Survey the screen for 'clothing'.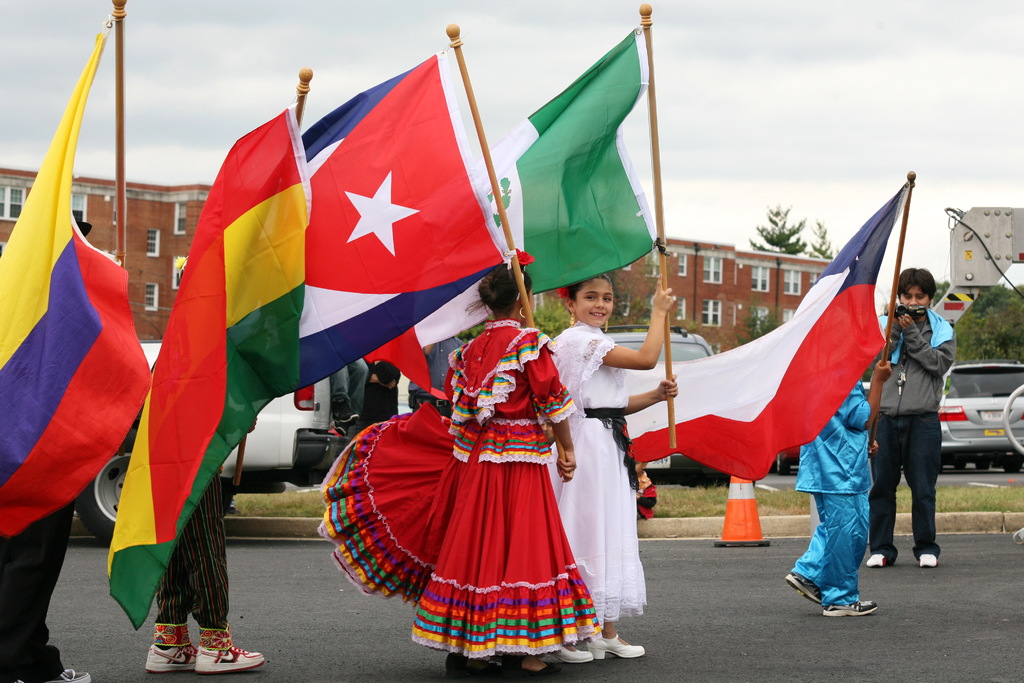
Survey found: region(838, 308, 948, 541).
